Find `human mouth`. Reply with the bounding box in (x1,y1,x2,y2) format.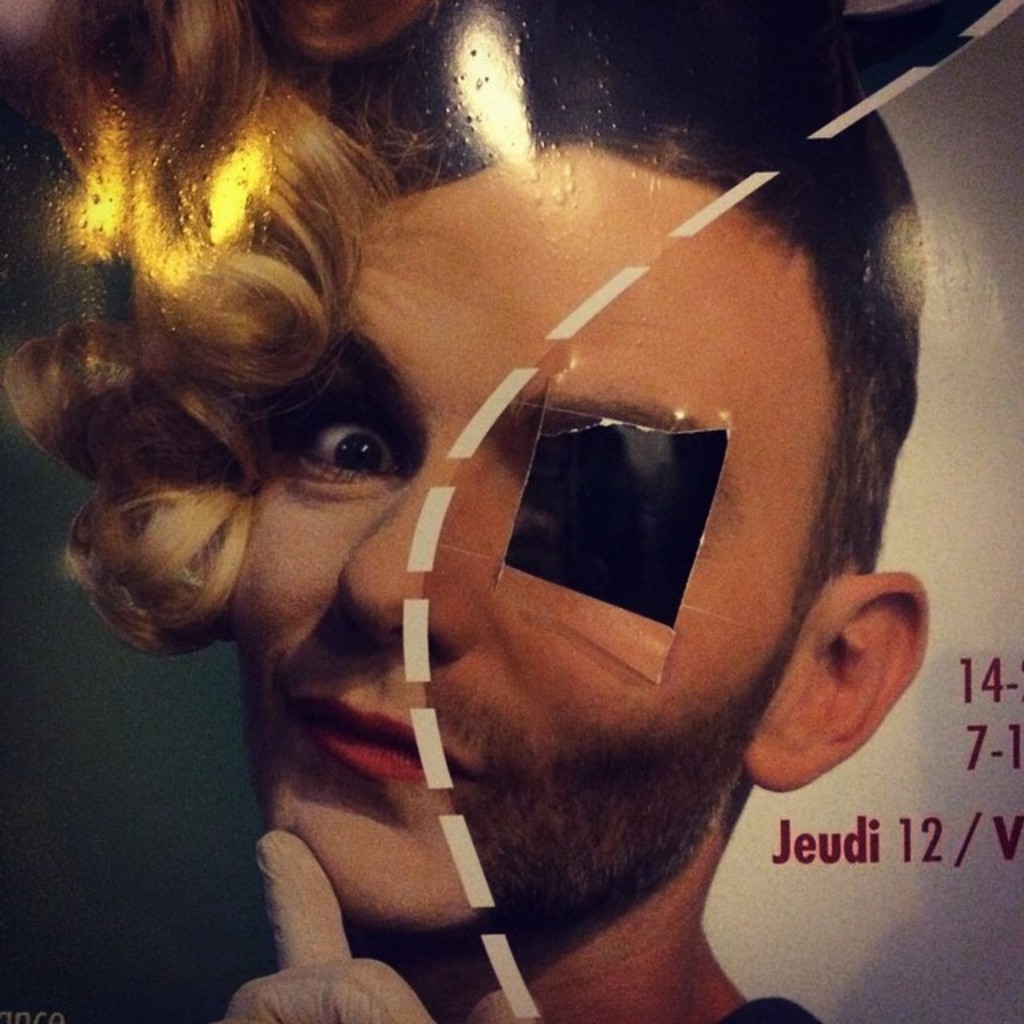
(301,701,470,776).
